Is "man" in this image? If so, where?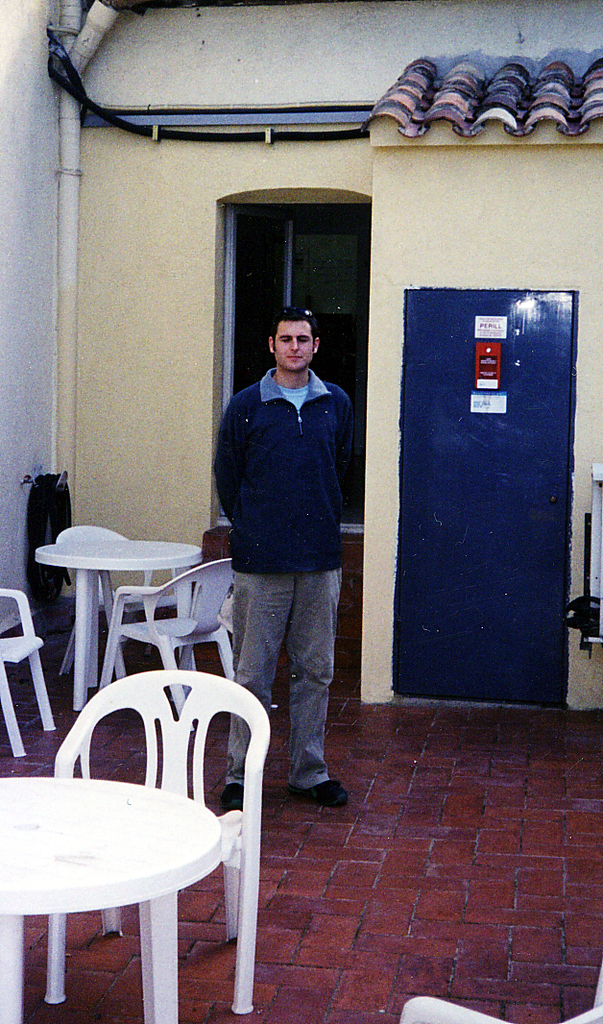
Yes, at 214,304,358,807.
